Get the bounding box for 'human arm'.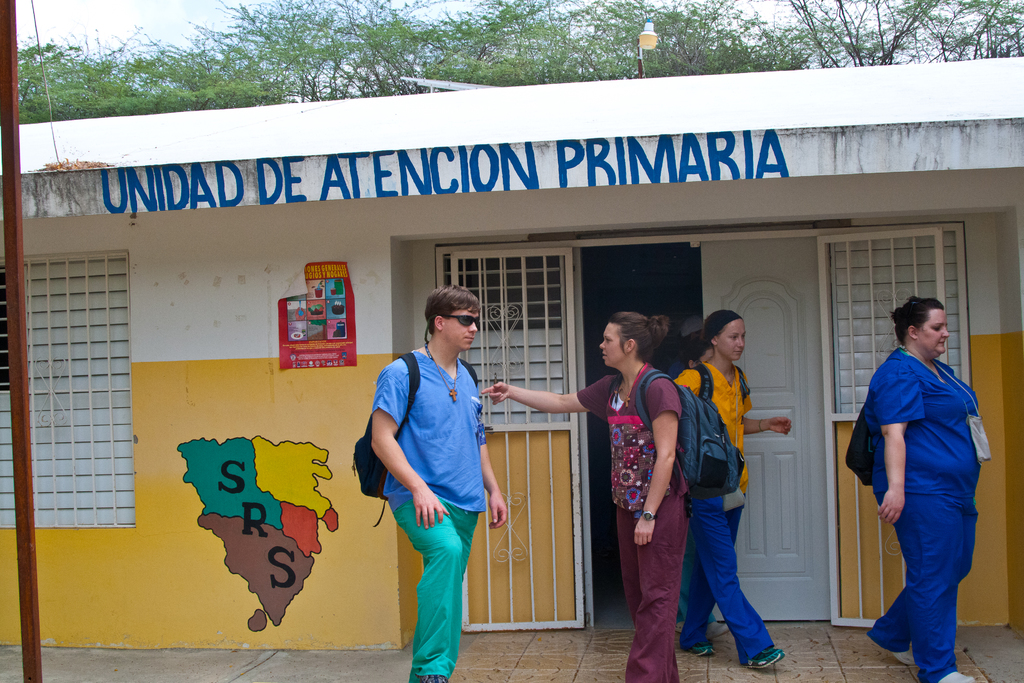
region(868, 358, 927, 523).
